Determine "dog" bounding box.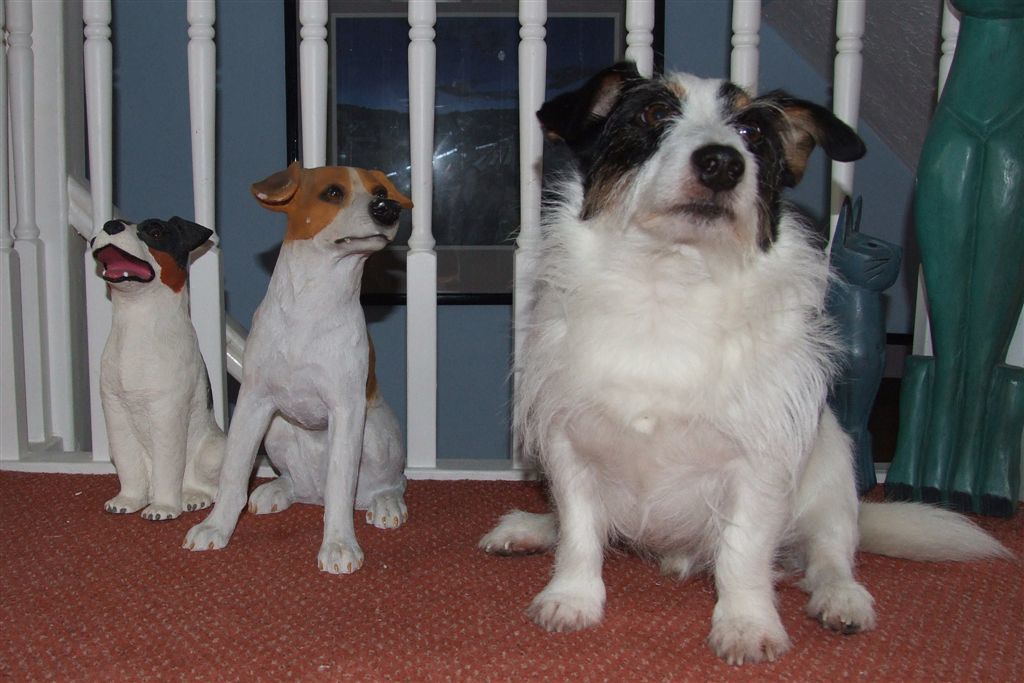
Determined: bbox=[477, 54, 883, 667].
